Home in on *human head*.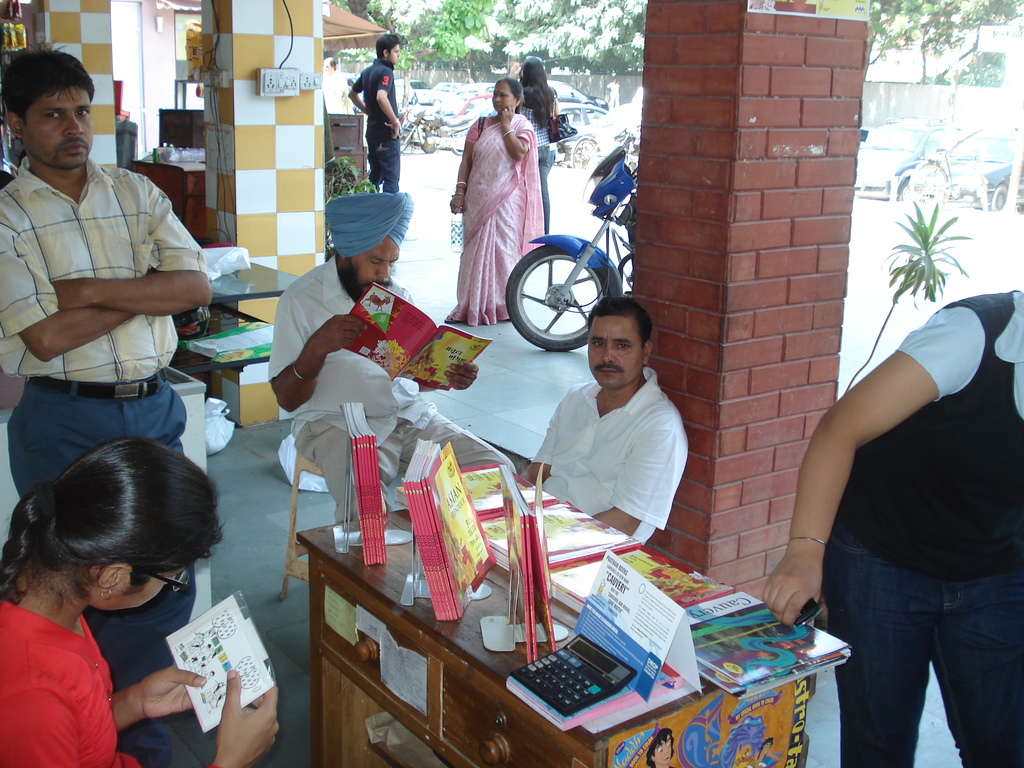
Homed in at [585,294,656,389].
